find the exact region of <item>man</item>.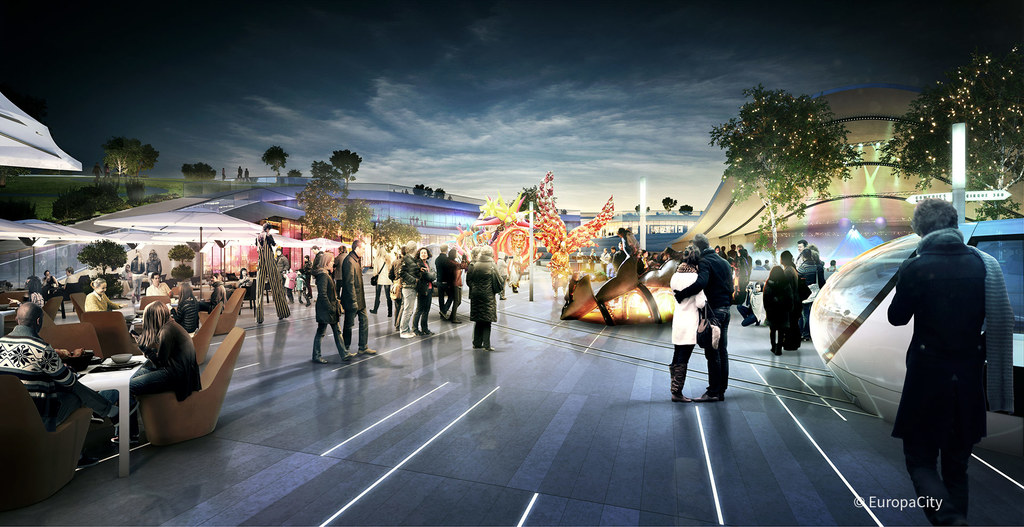
Exact region: [x1=886, y1=197, x2=1014, y2=526].
